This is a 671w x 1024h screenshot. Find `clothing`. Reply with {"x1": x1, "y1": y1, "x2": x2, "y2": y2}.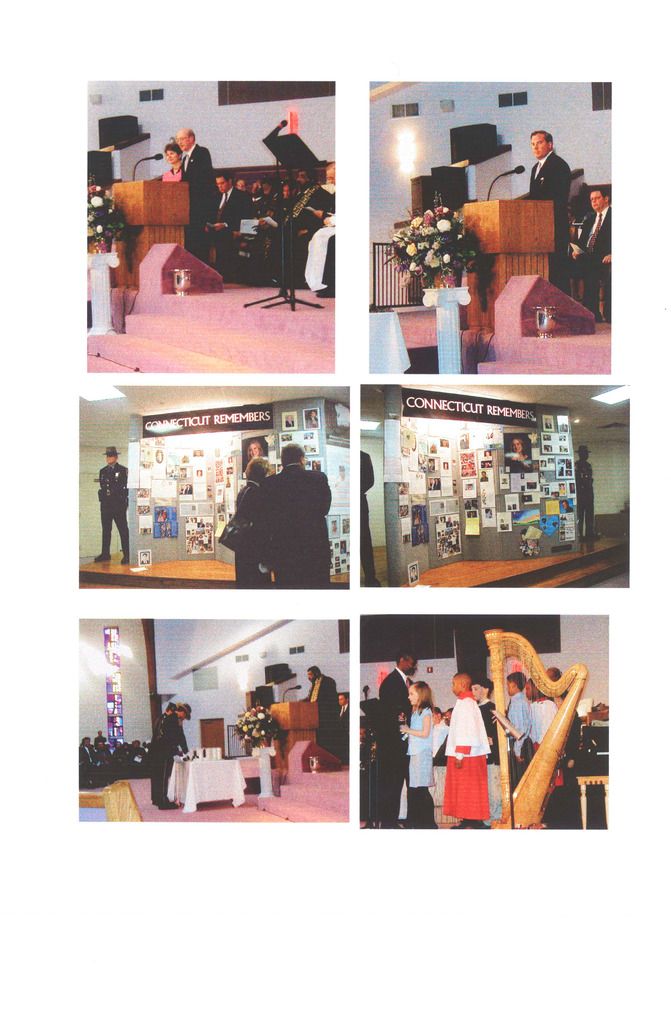
{"x1": 401, "y1": 707, "x2": 434, "y2": 822}.
